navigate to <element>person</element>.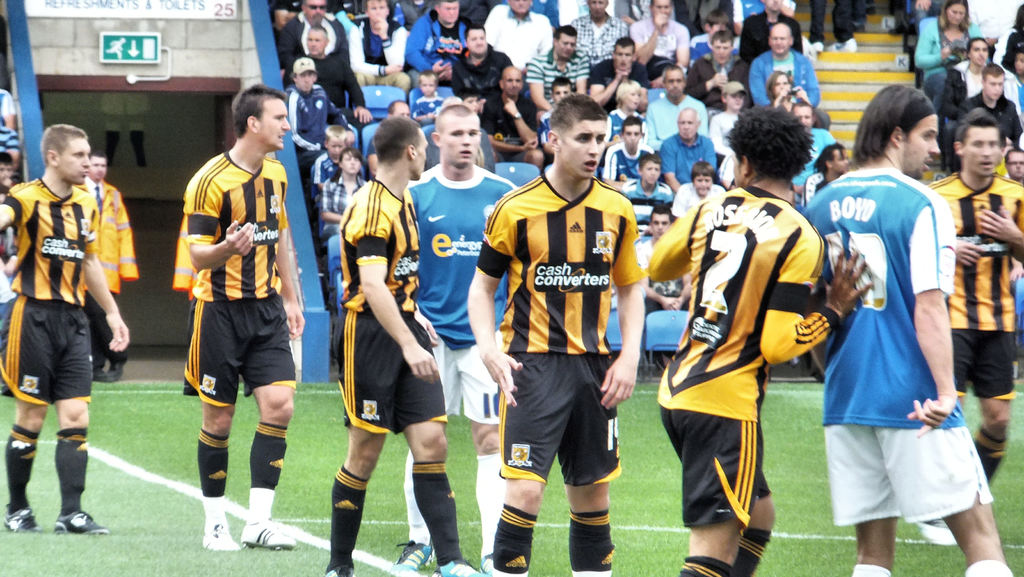
Navigation target: bbox=(685, 31, 748, 106).
